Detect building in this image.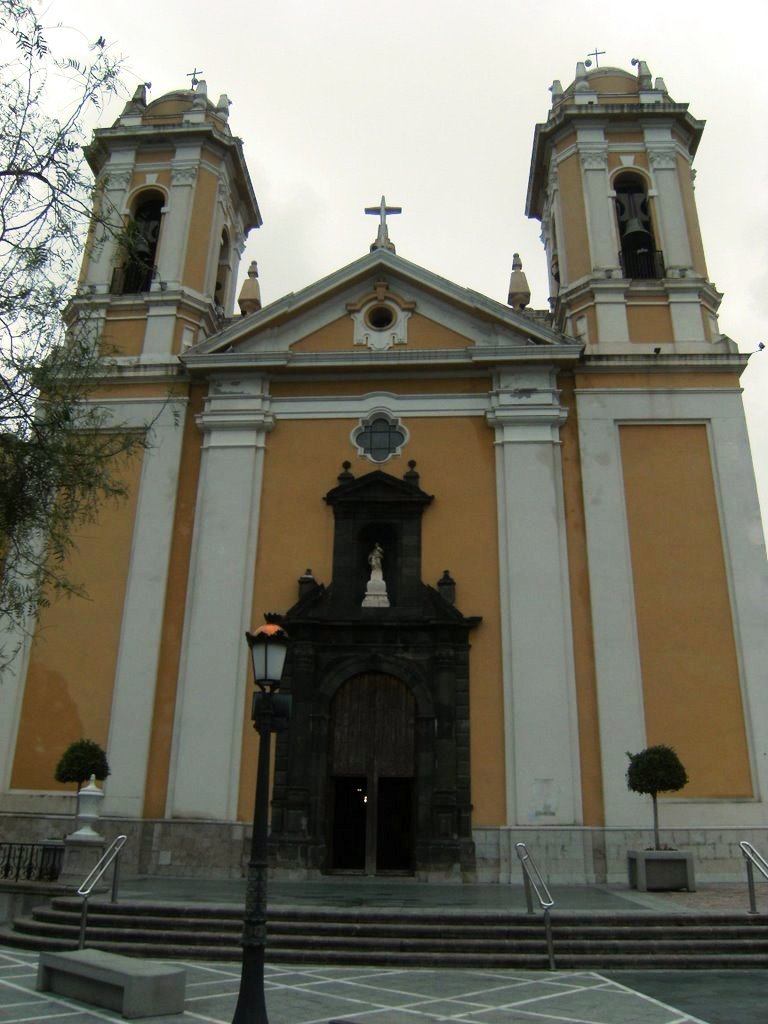
Detection: <bbox>0, 47, 767, 873</bbox>.
